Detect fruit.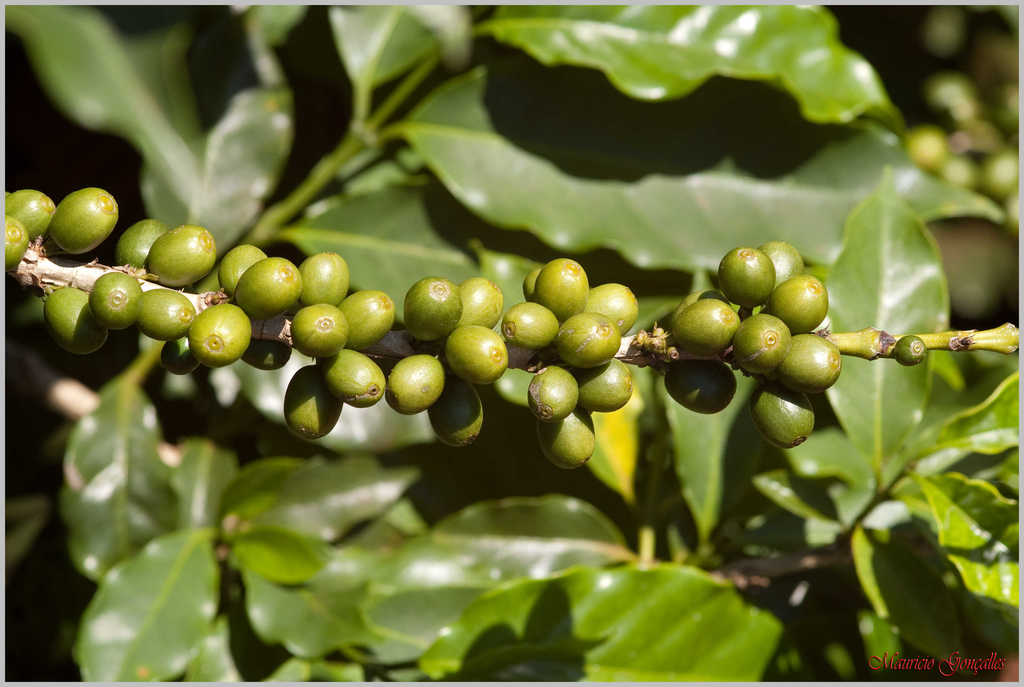
Detected at 895, 333, 927, 367.
